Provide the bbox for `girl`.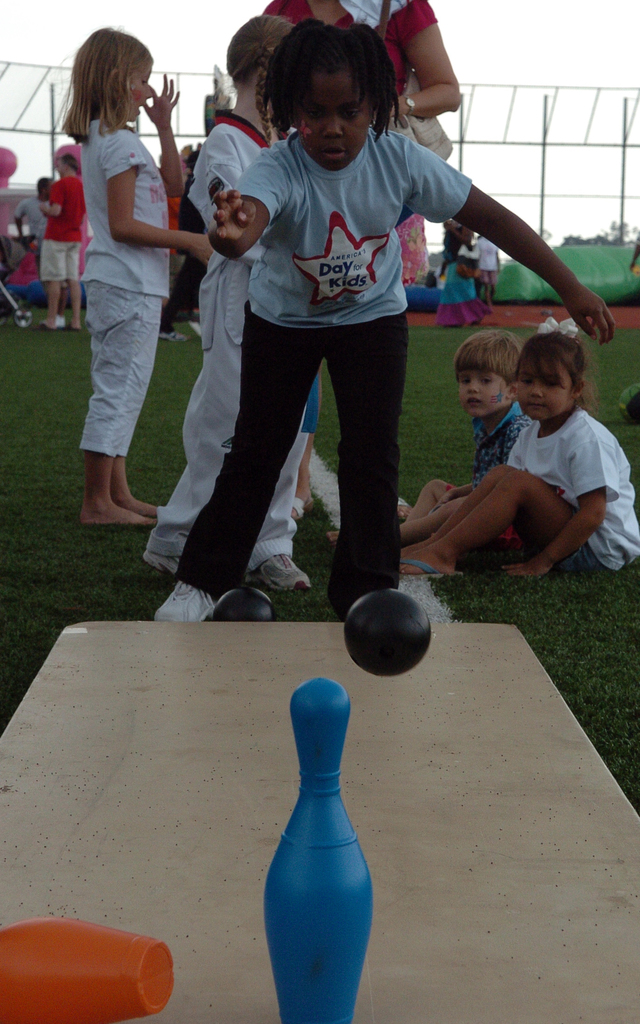
398, 314, 639, 586.
